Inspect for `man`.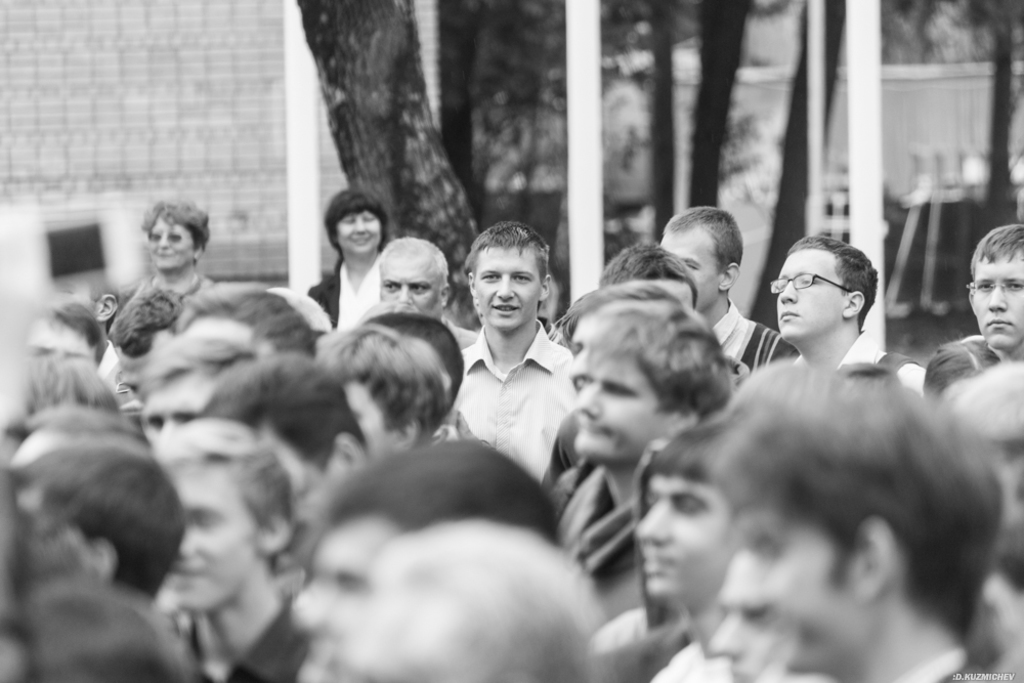
Inspection: [x1=962, y1=222, x2=1023, y2=359].
